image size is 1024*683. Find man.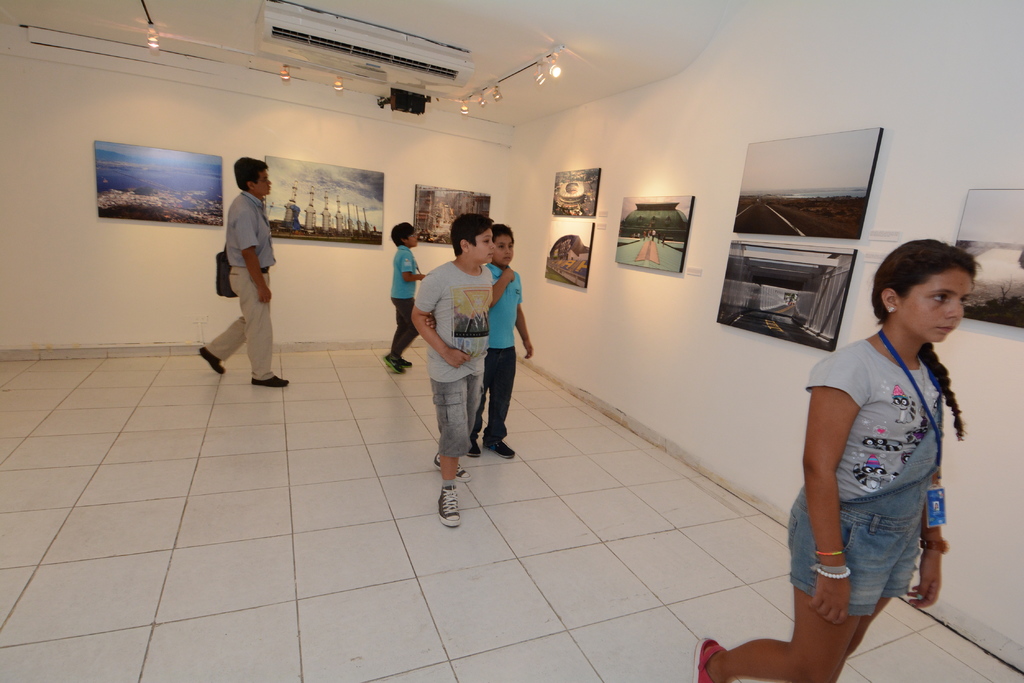
<box>202,156,284,384</box>.
